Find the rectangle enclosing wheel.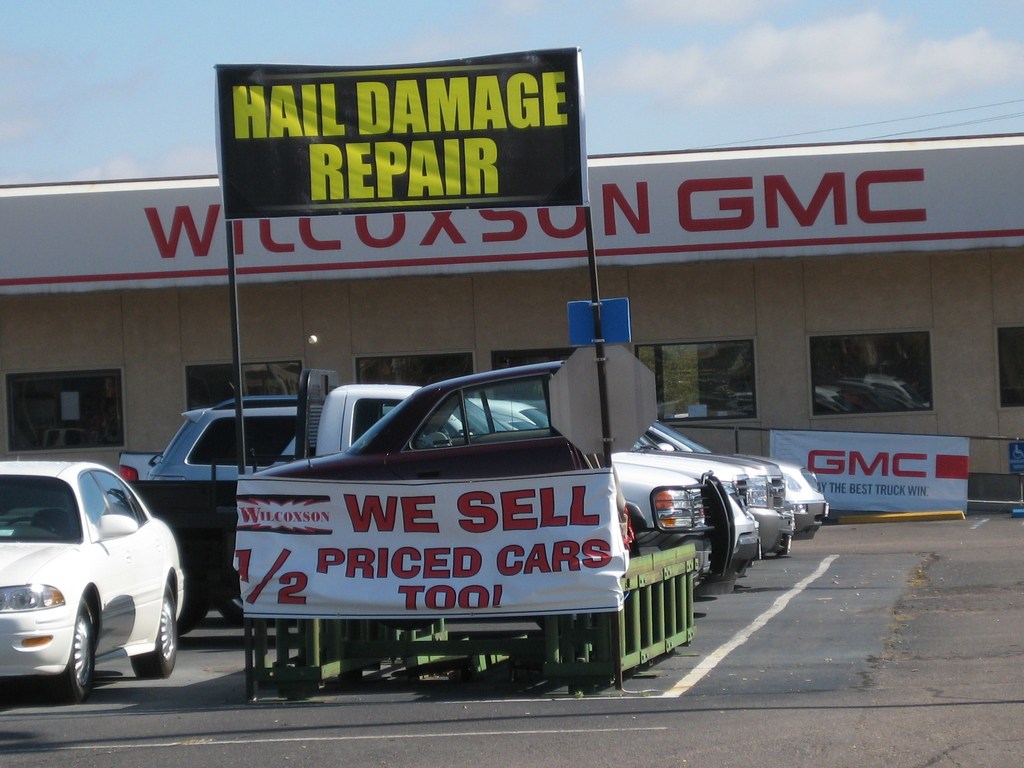
bbox=[41, 596, 98, 708].
